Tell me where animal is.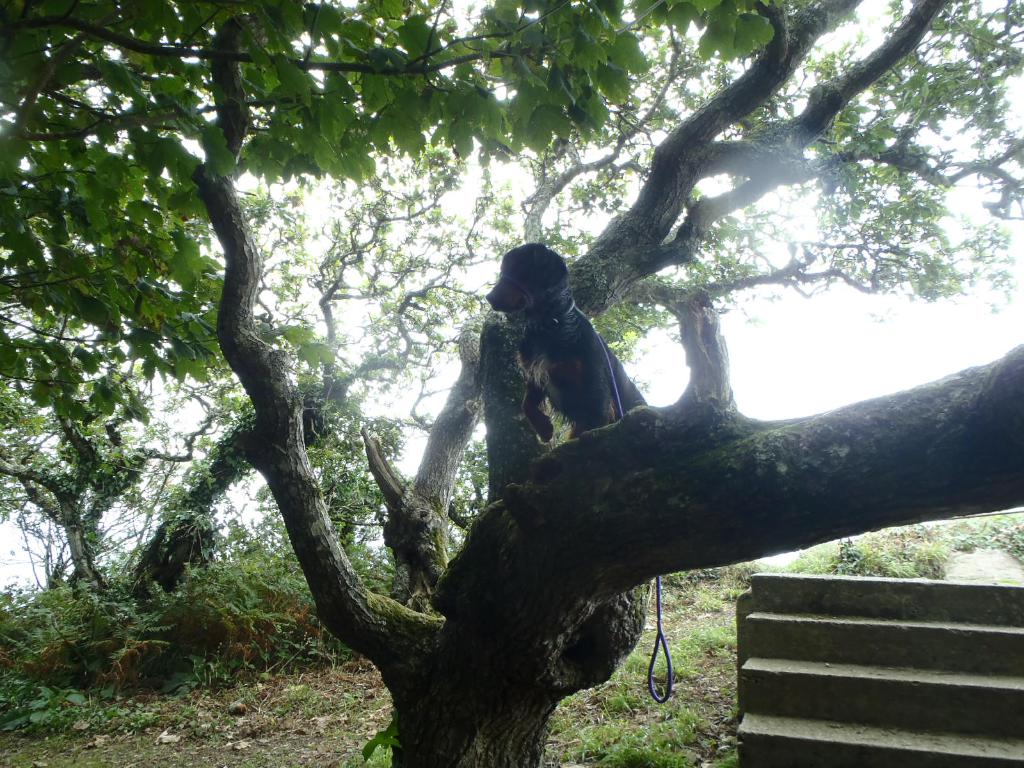
animal is at <box>489,244,653,441</box>.
